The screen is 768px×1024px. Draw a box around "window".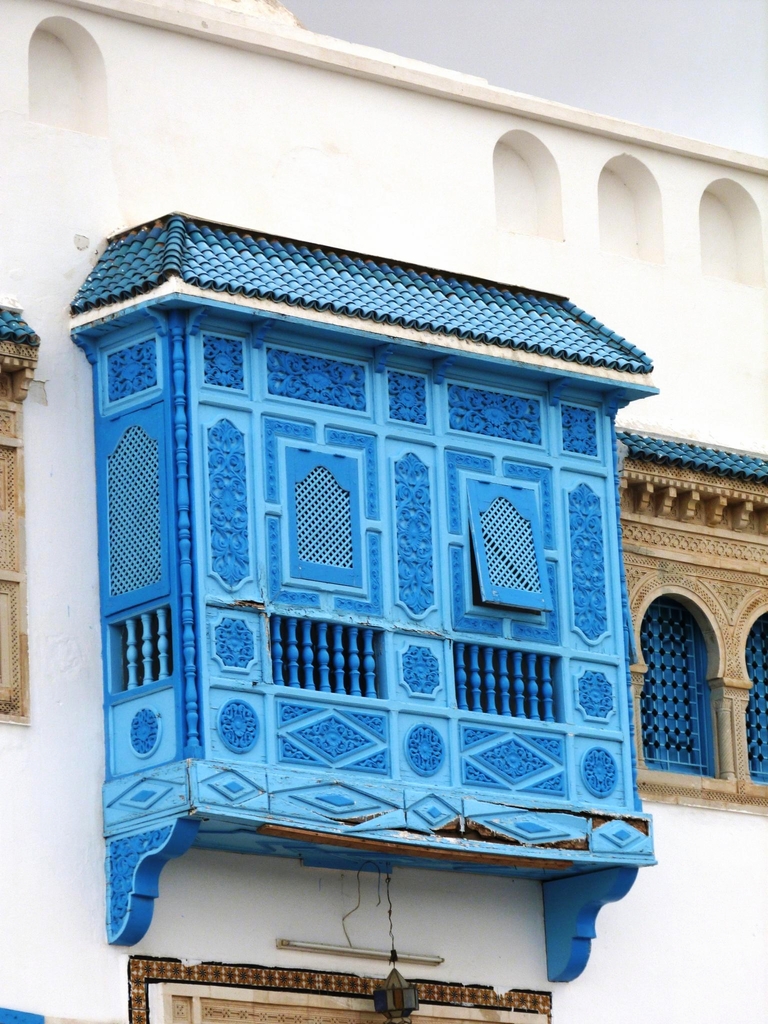
l=278, t=447, r=365, b=588.
